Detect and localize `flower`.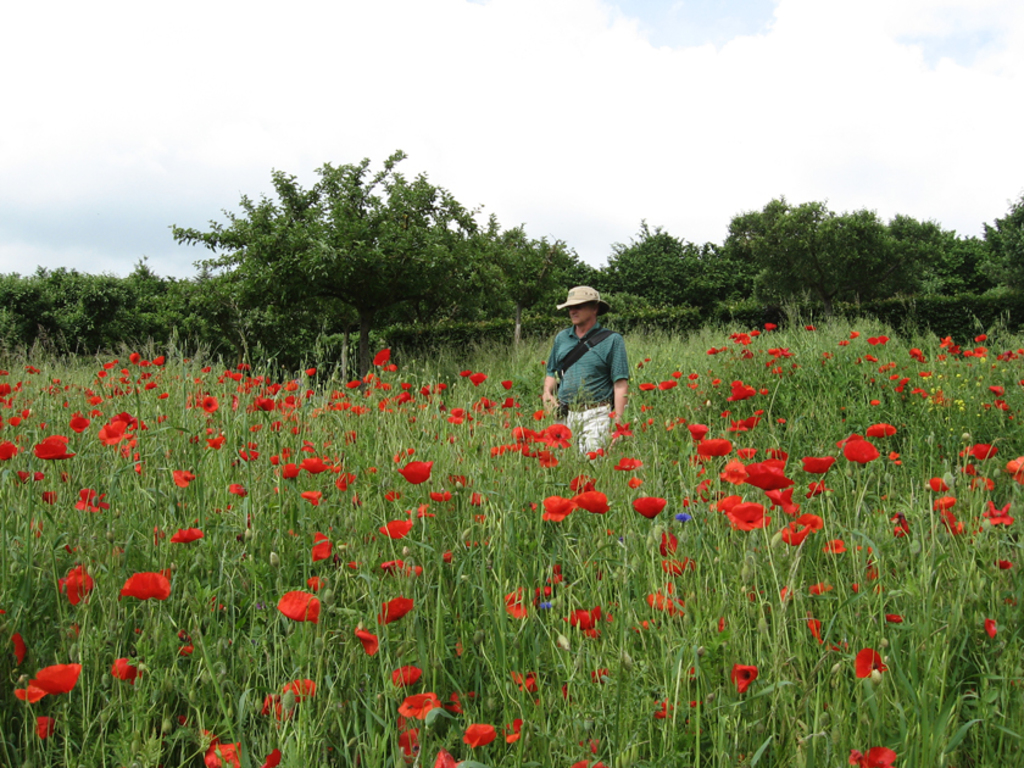
Localized at 280, 678, 317, 706.
